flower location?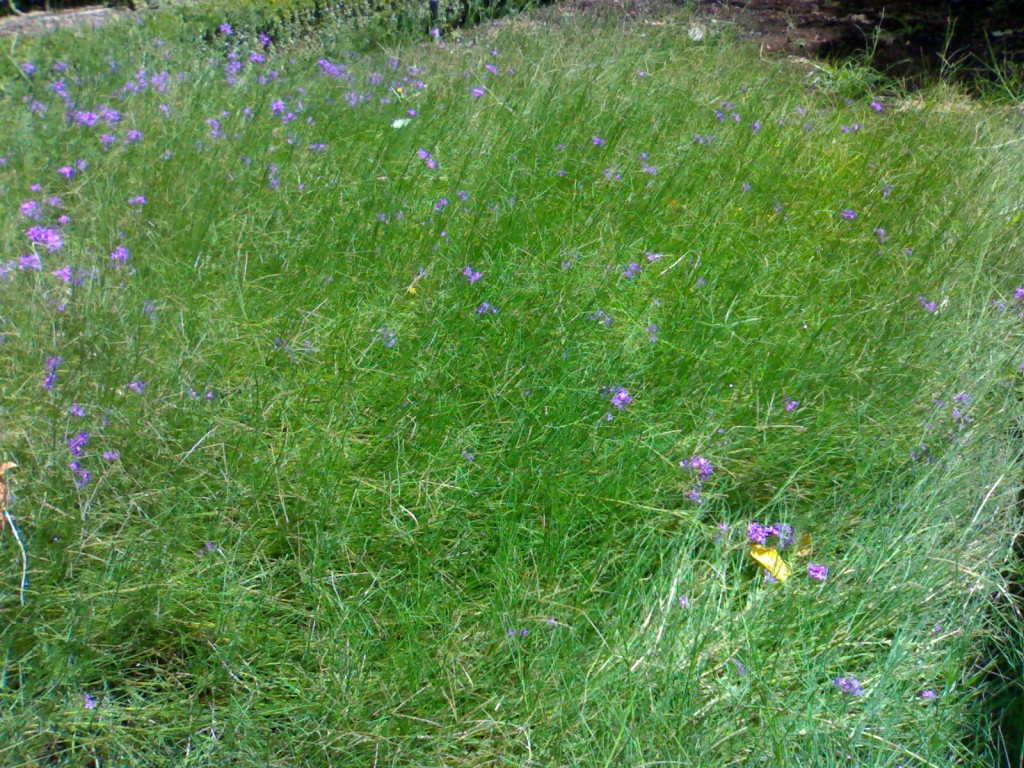
bbox=(638, 157, 660, 177)
